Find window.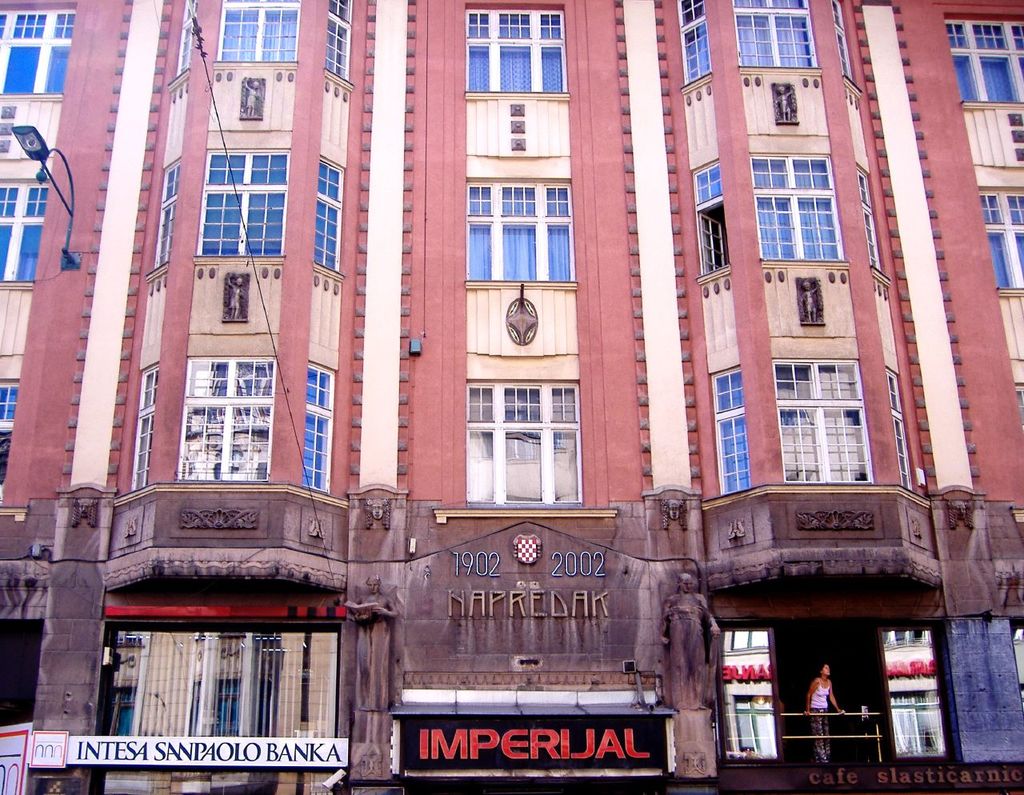
[x1=0, y1=0, x2=74, y2=98].
